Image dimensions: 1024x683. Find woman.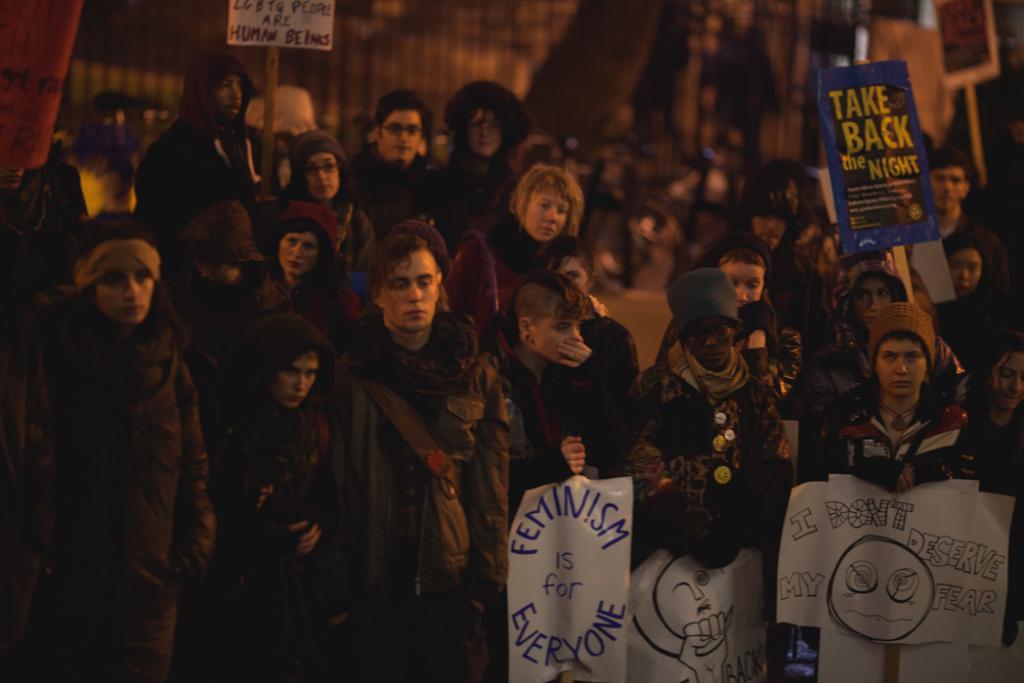
detection(828, 307, 997, 486).
